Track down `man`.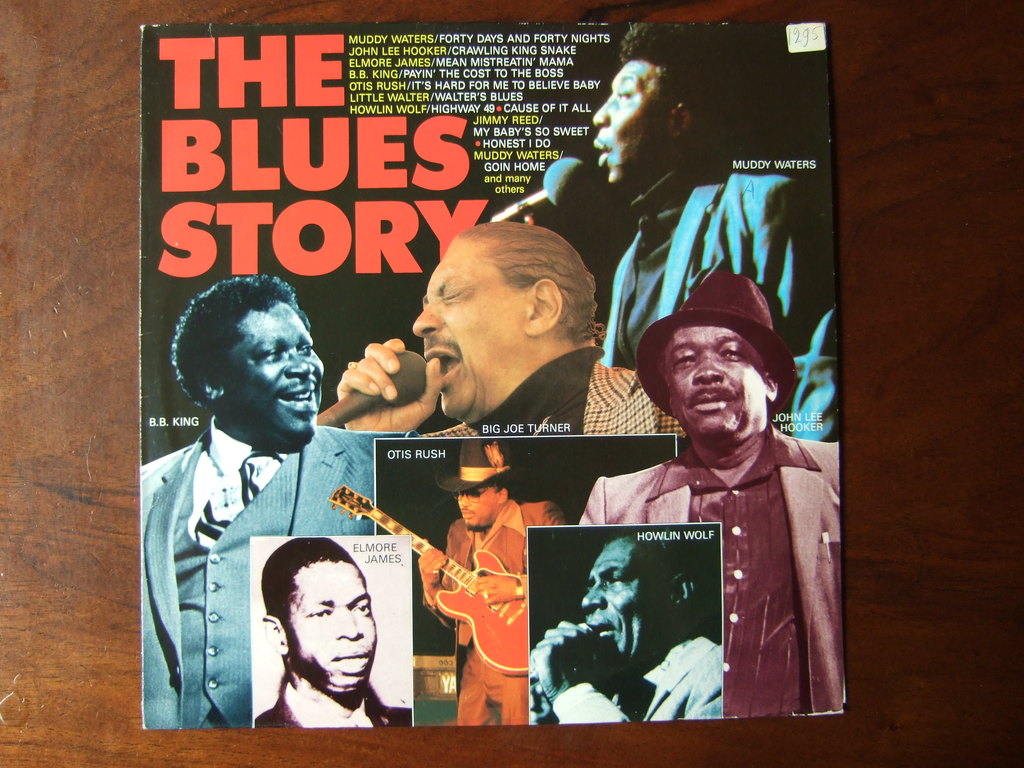
Tracked to {"left": 576, "top": 260, "right": 849, "bottom": 714}.
